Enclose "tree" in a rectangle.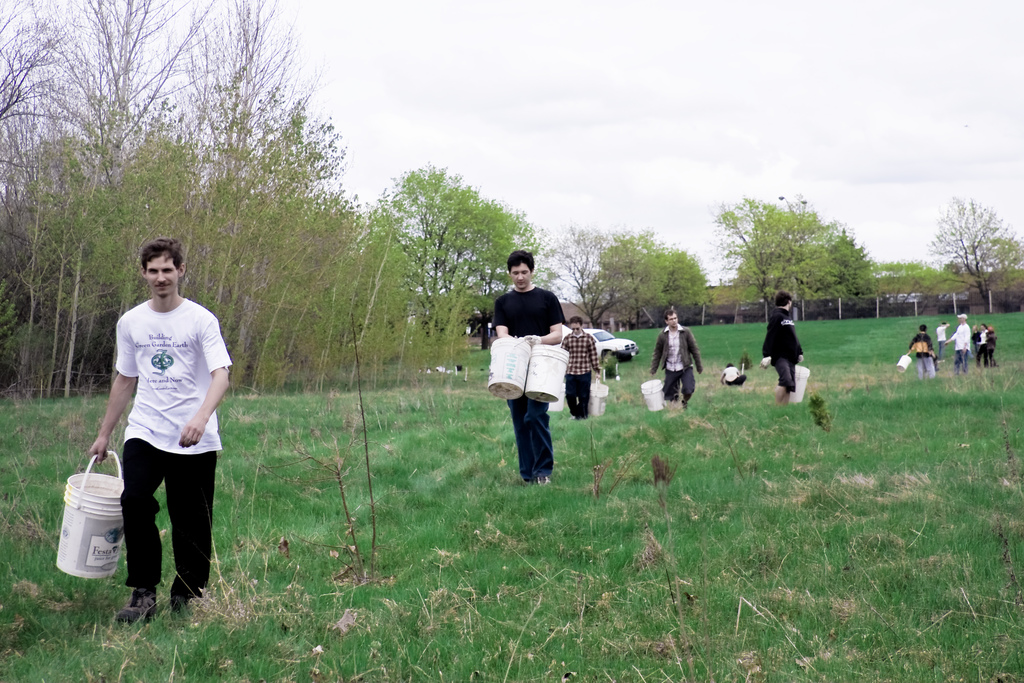
region(588, 228, 705, 324).
